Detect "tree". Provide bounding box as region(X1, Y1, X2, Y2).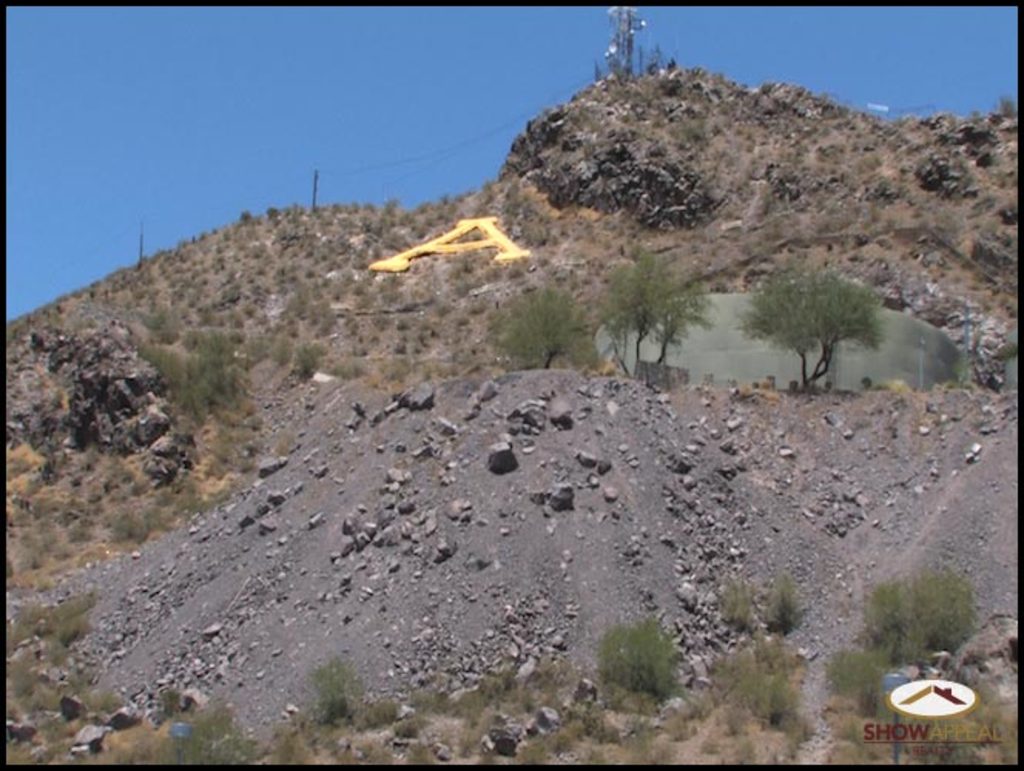
region(498, 282, 592, 367).
